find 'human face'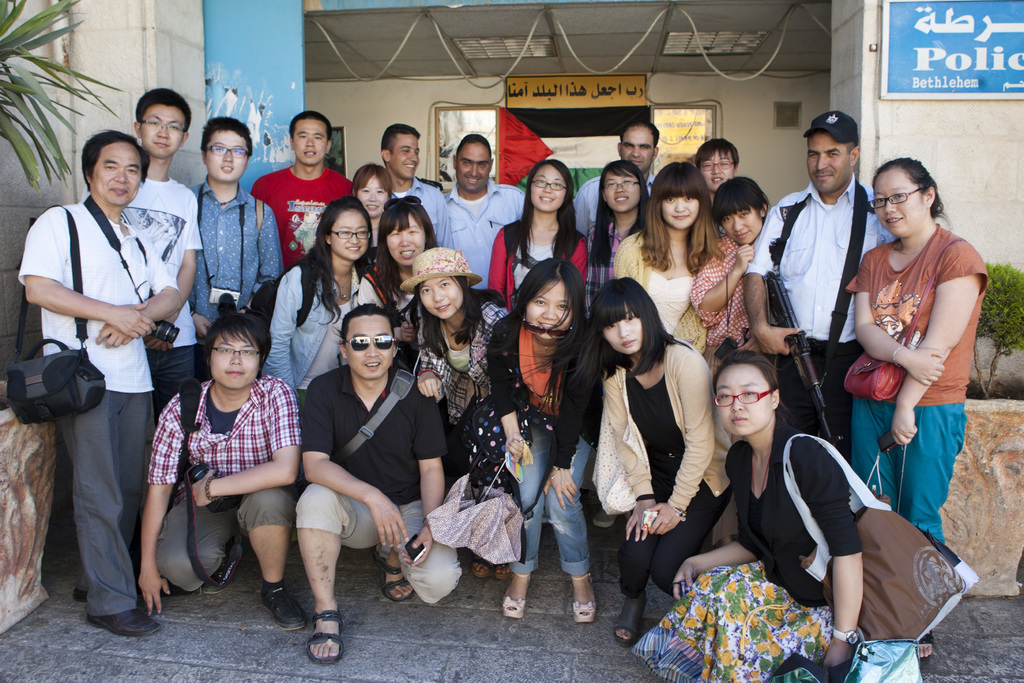
left=873, top=176, right=922, bottom=232
